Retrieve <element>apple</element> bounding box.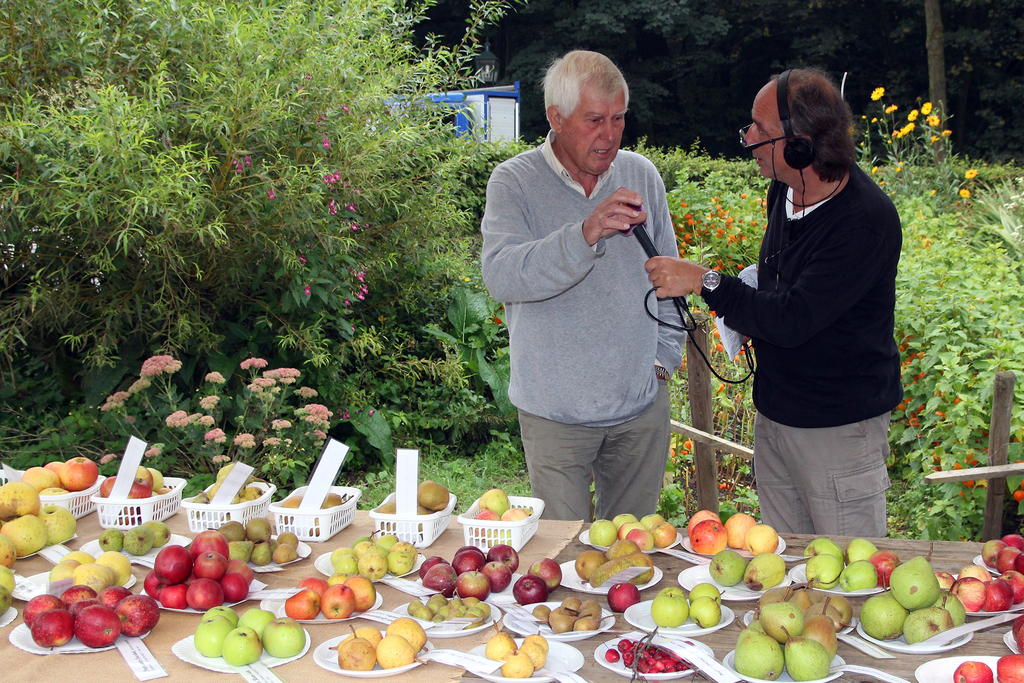
Bounding box: (x1=1, y1=482, x2=42, y2=518).
